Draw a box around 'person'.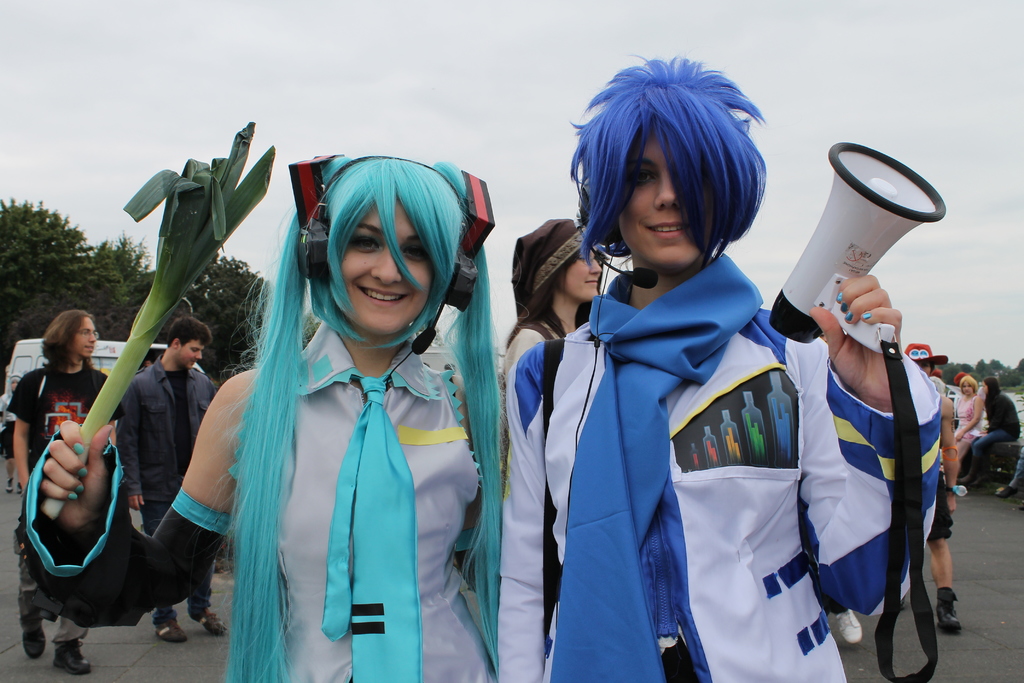
{"x1": 966, "y1": 378, "x2": 1023, "y2": 490}.
